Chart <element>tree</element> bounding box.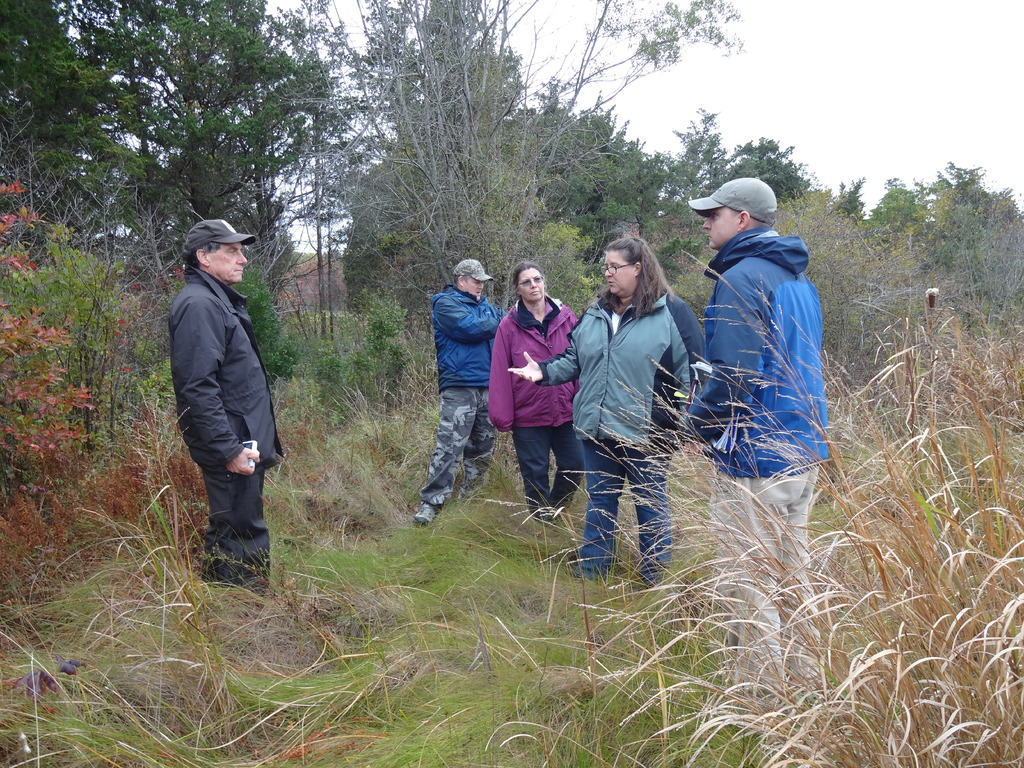
Charted: bbox=(5, 0, 337, 271).
